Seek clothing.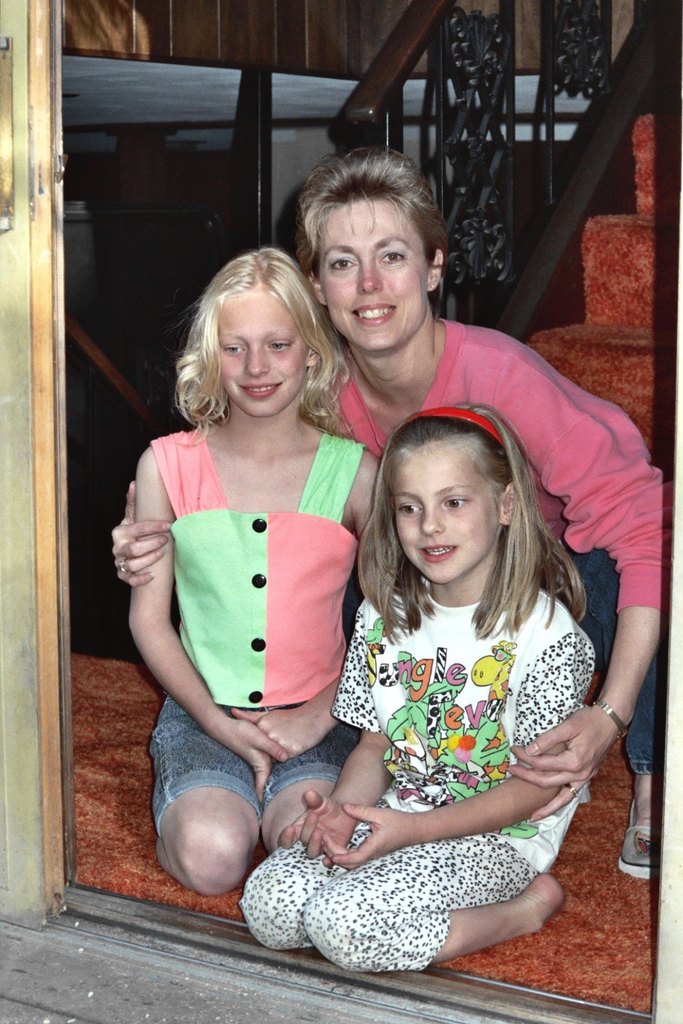
left=156, top=440, right=372, bottom=823.
